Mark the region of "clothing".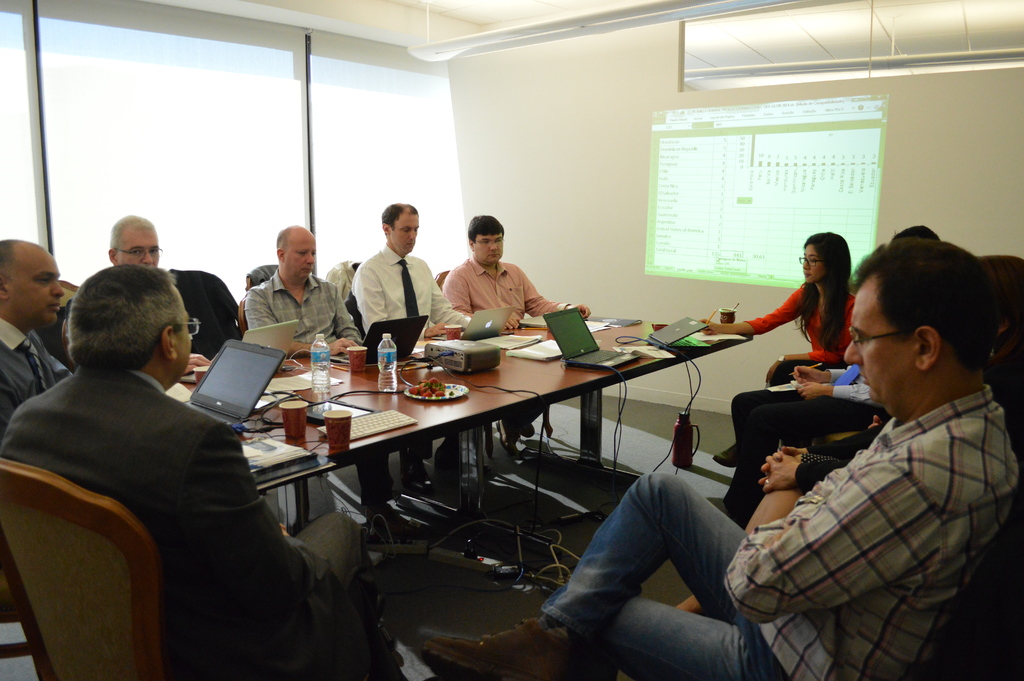
Region: bbox(732, 279, 860, 447).
